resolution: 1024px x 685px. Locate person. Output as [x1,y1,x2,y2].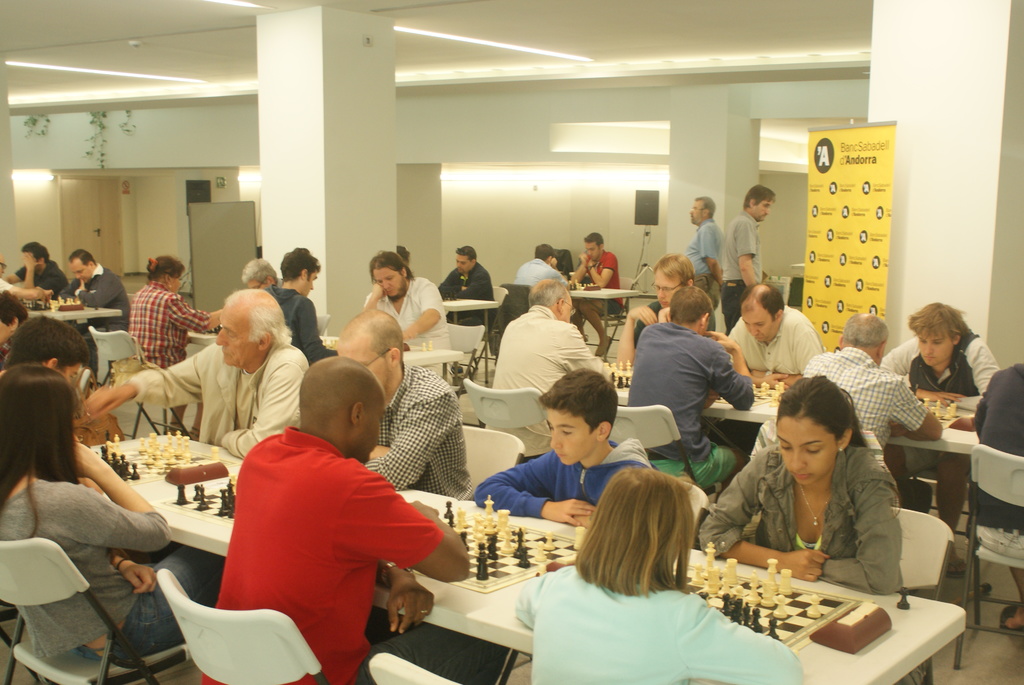
[328,304,473,497].
